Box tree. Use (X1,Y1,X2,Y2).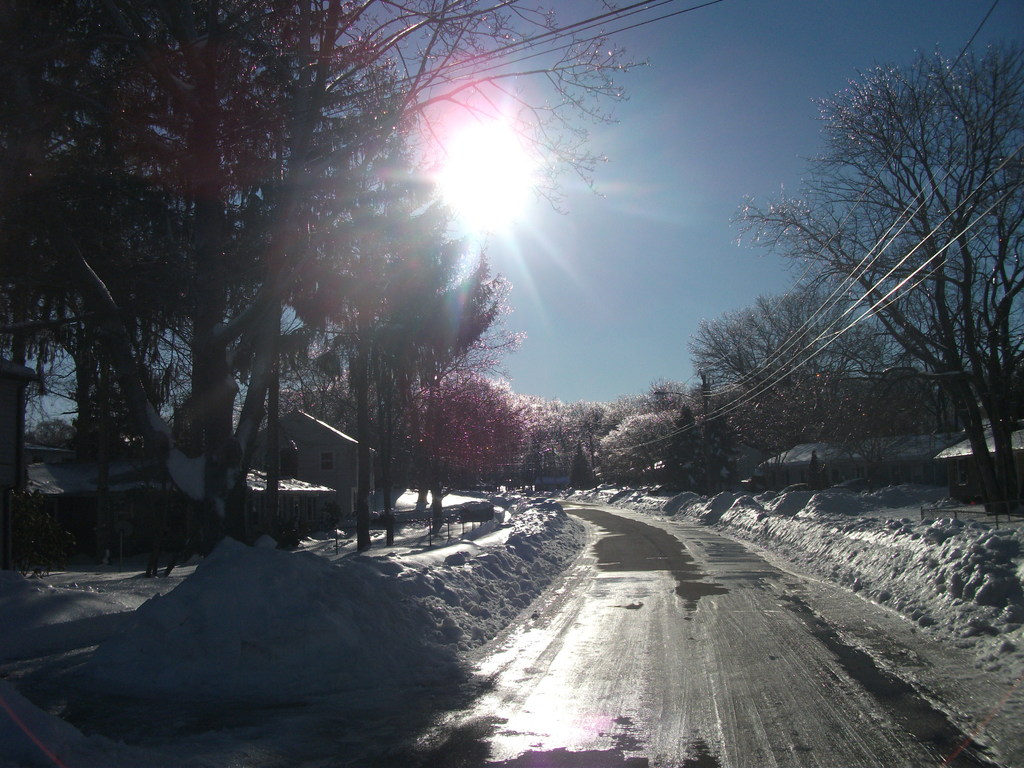
(561,378,623,479).
